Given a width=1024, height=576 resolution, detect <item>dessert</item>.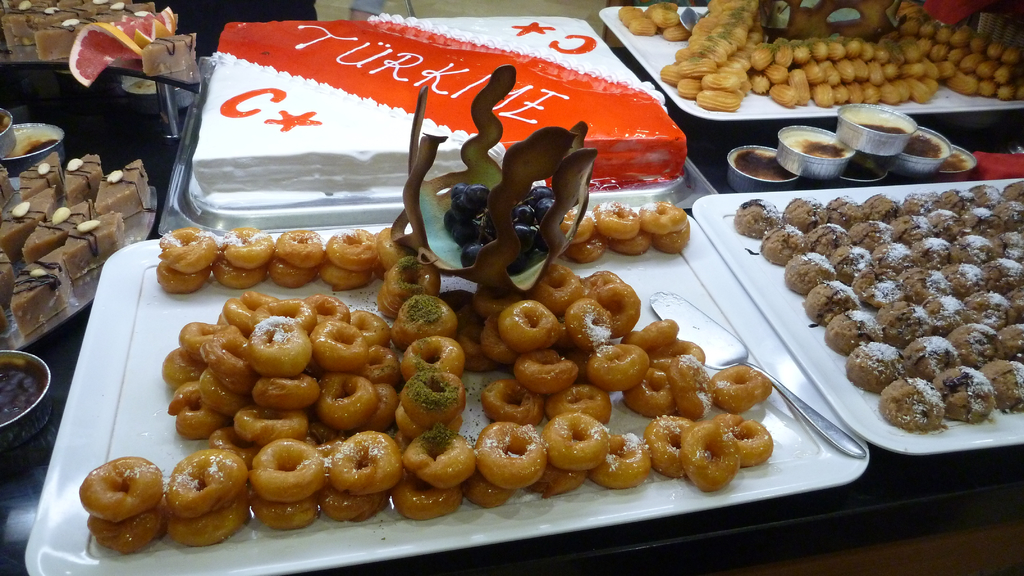
l=966, t=212, r=995, b=238.
